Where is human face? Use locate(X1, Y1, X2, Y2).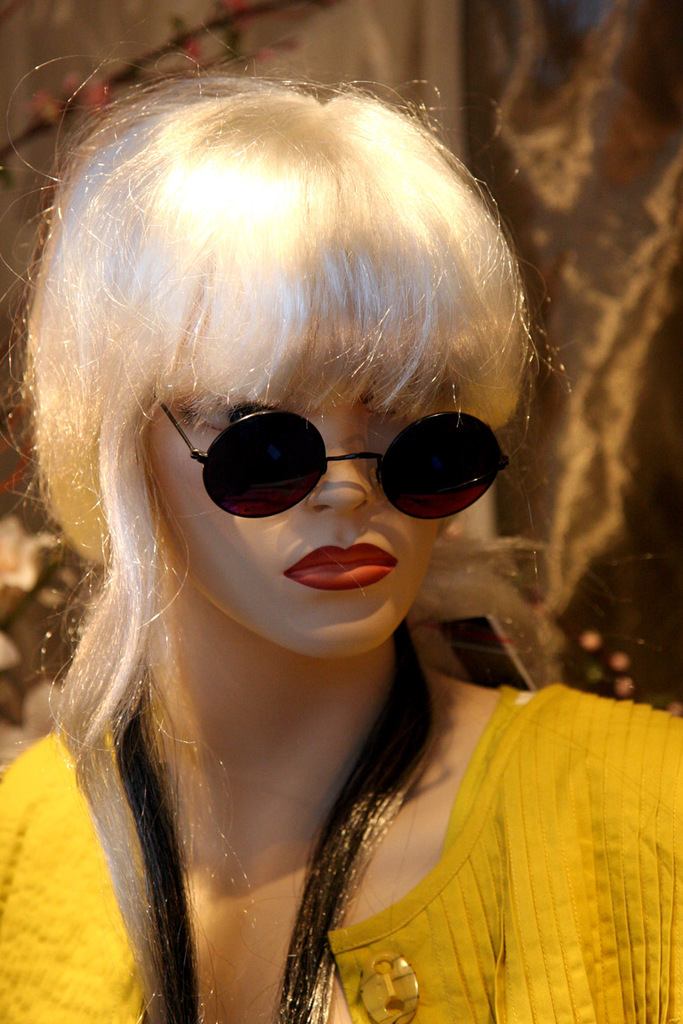
locate(141, 354, 451, 667).
